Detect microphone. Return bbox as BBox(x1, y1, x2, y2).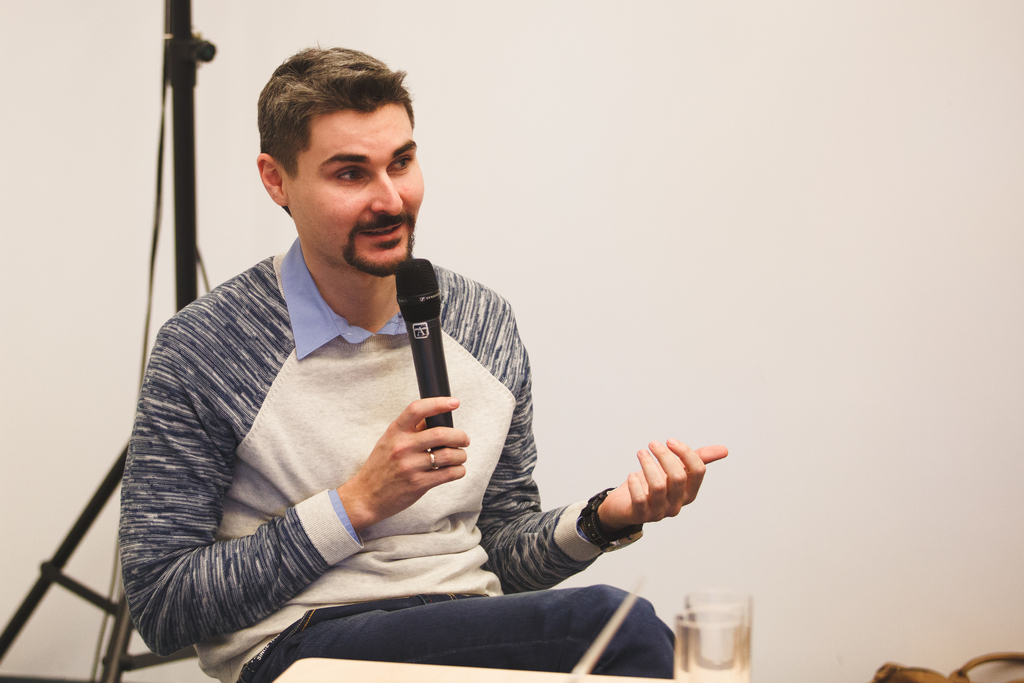
BBox(394, 255, 455, 452).
